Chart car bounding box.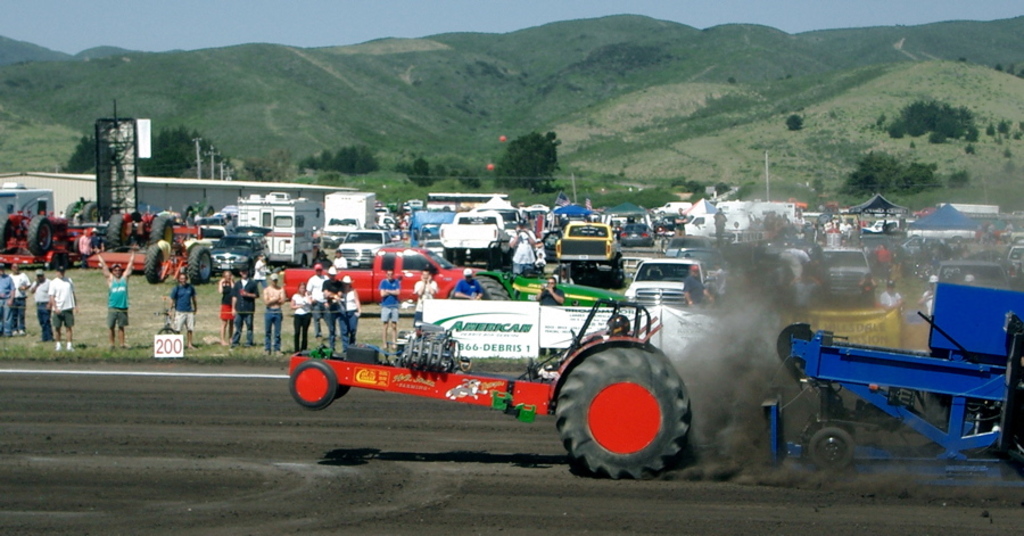
Charted: (x1=811, y1=248, x2=897, y2=304).
